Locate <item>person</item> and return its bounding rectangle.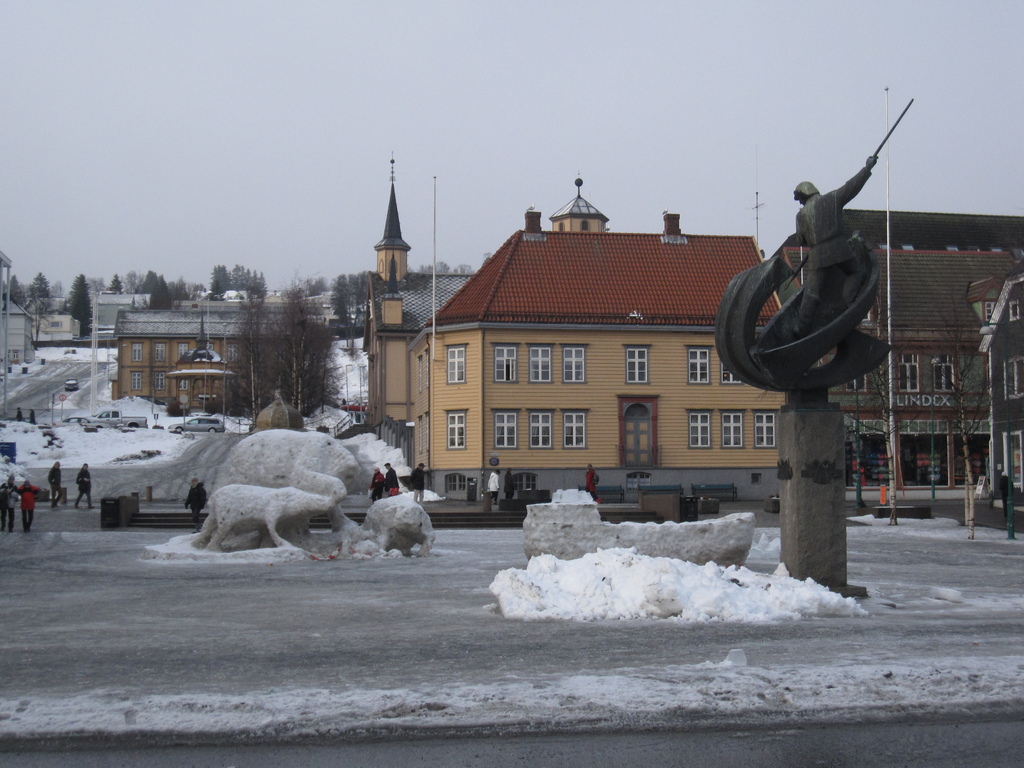
x1=385, y1=463, x2=399, y2=495.
